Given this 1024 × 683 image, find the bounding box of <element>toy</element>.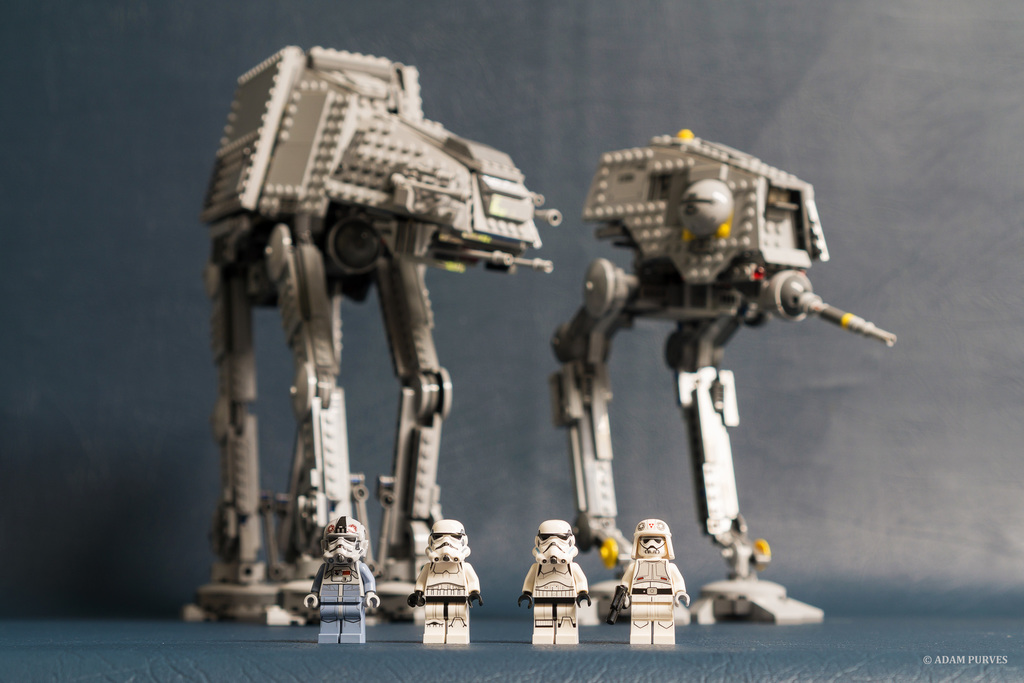
(left=534, top=143, right=904, bottom=586).
